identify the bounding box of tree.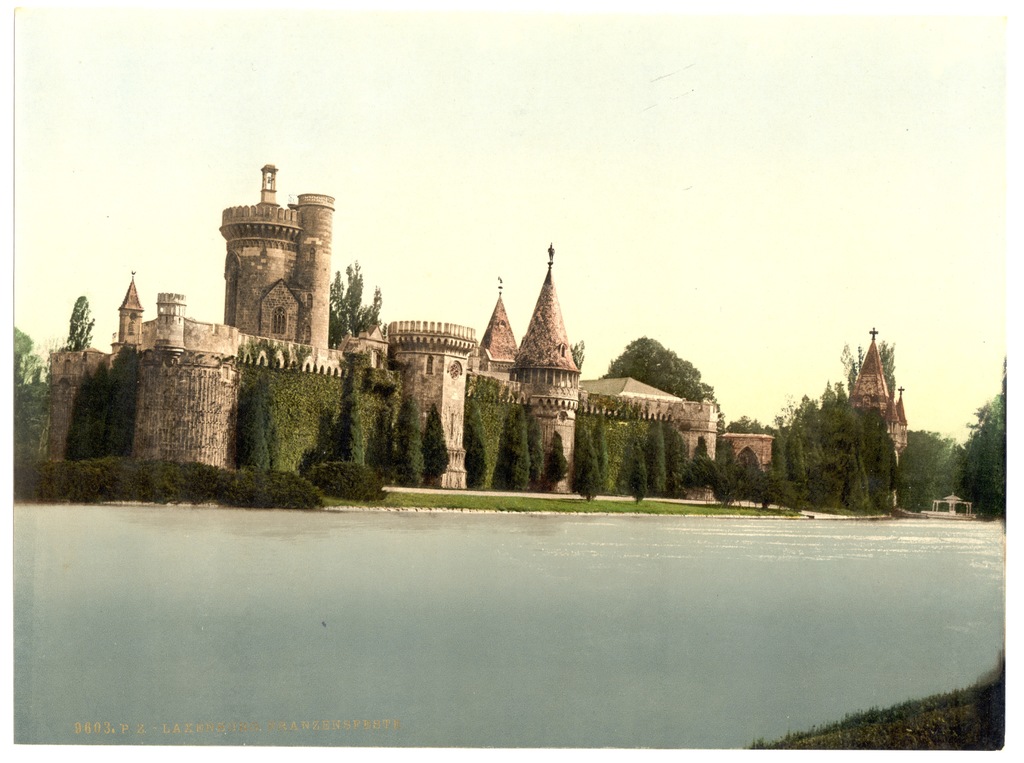
330,262,386,350.
